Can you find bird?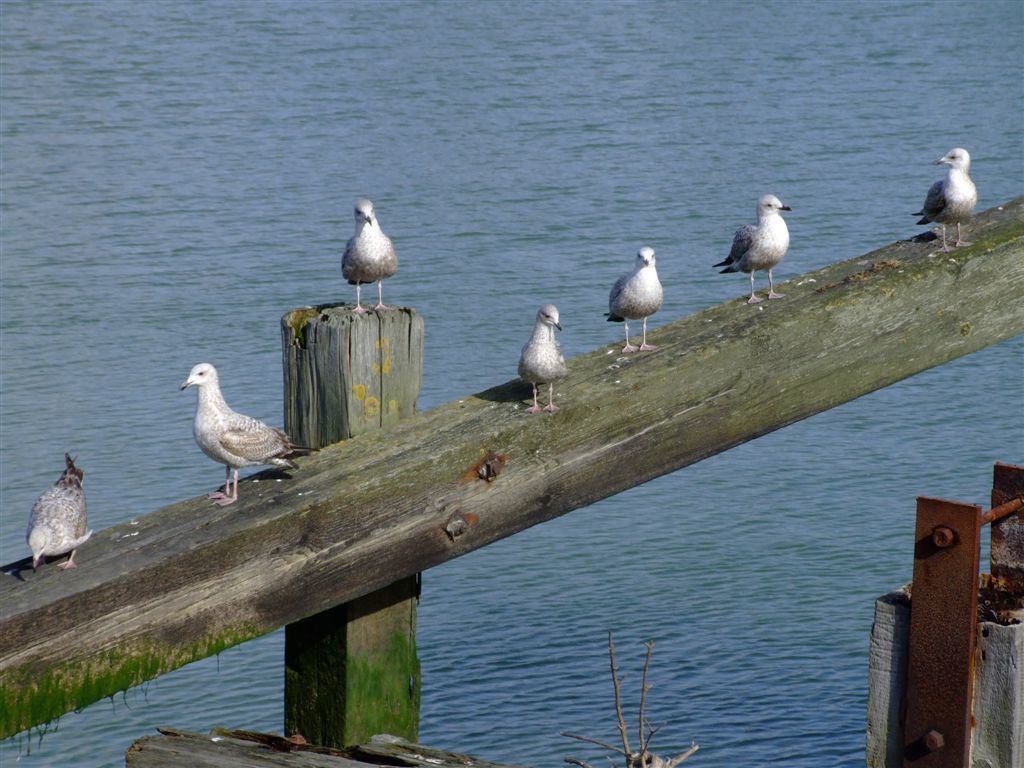
Yes, bounding box: locate(516, 305, 569, 416).
